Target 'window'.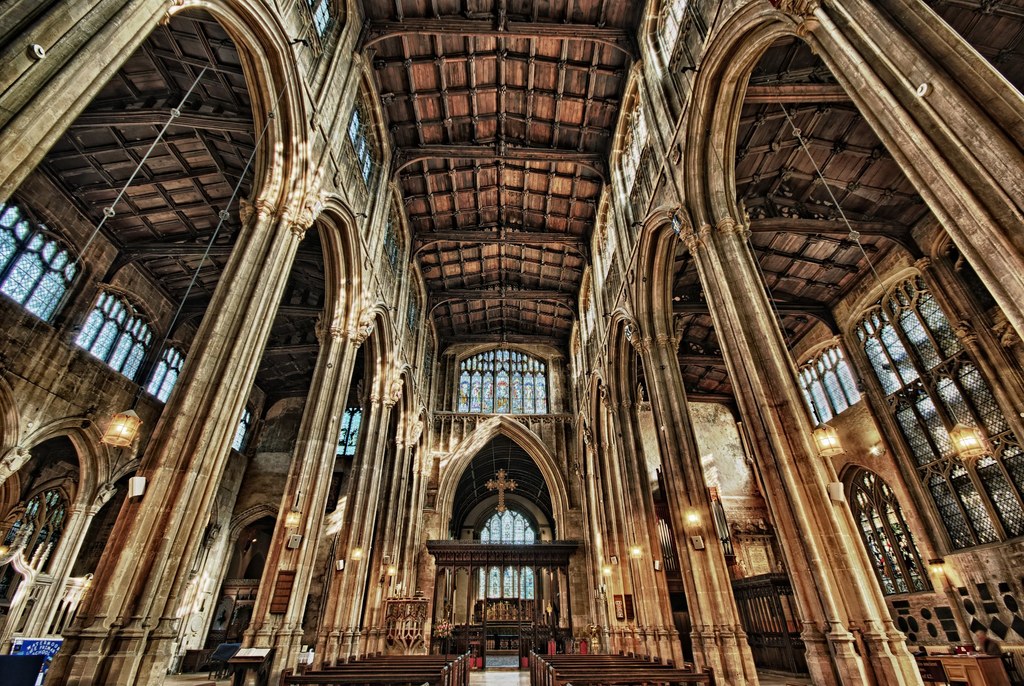
Target region: 0/192/89/322.
